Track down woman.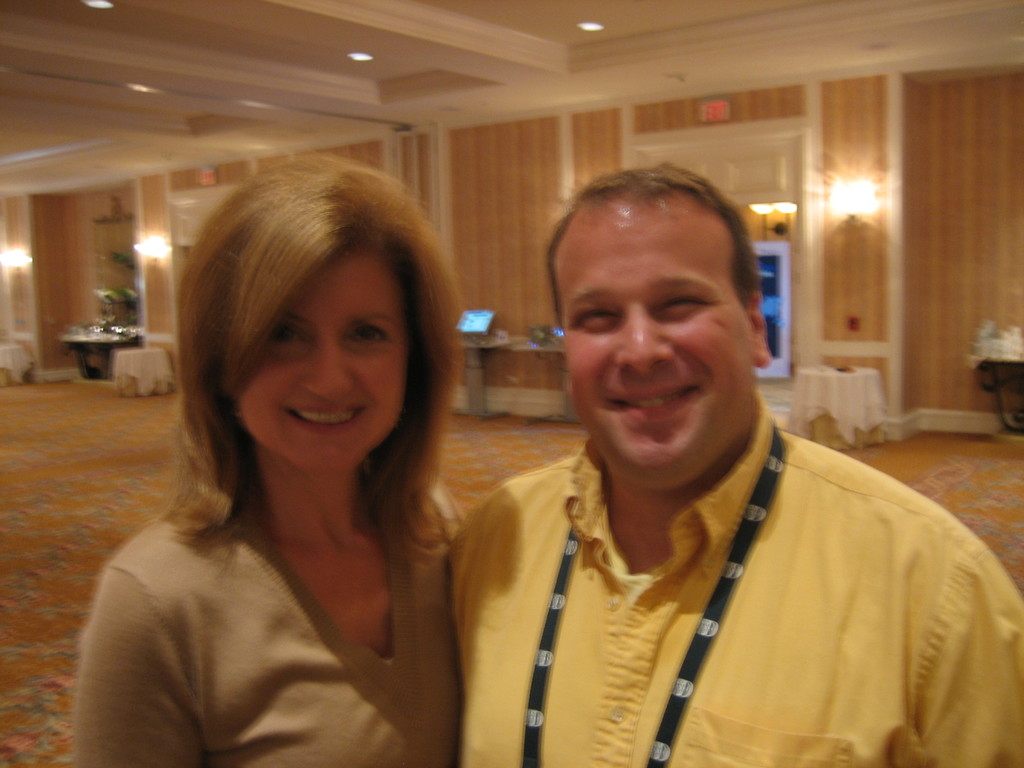
Tracked to left=68, top=161, right=533, bottom=767.
